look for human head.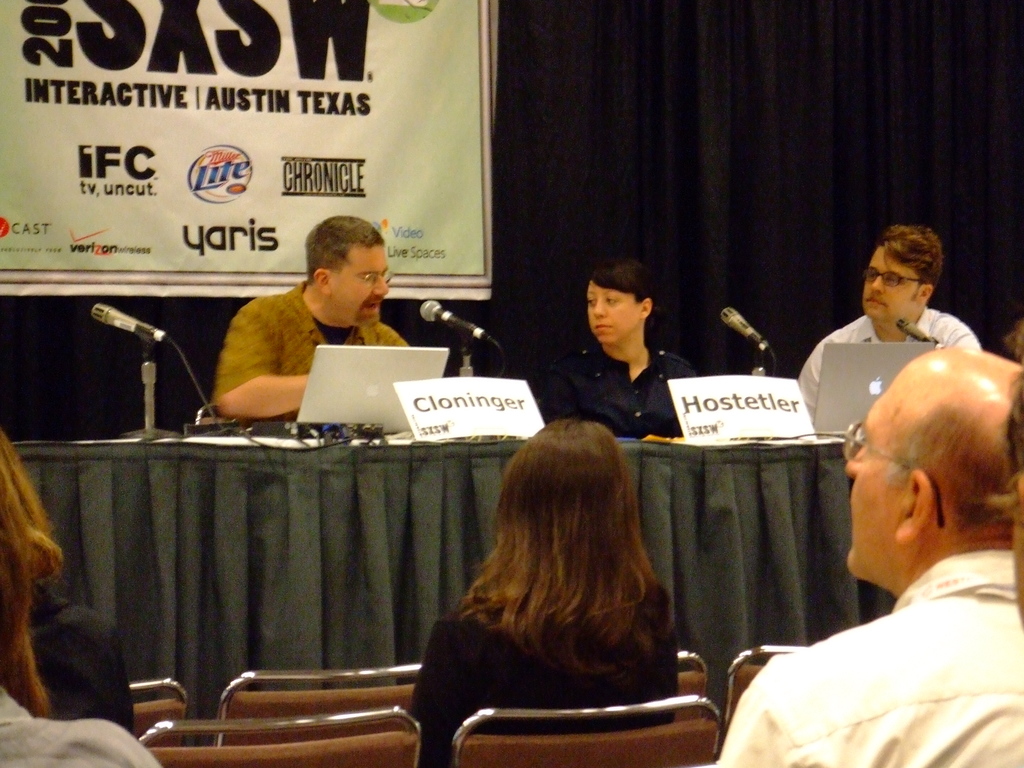
Found: 0,426,39,634.
